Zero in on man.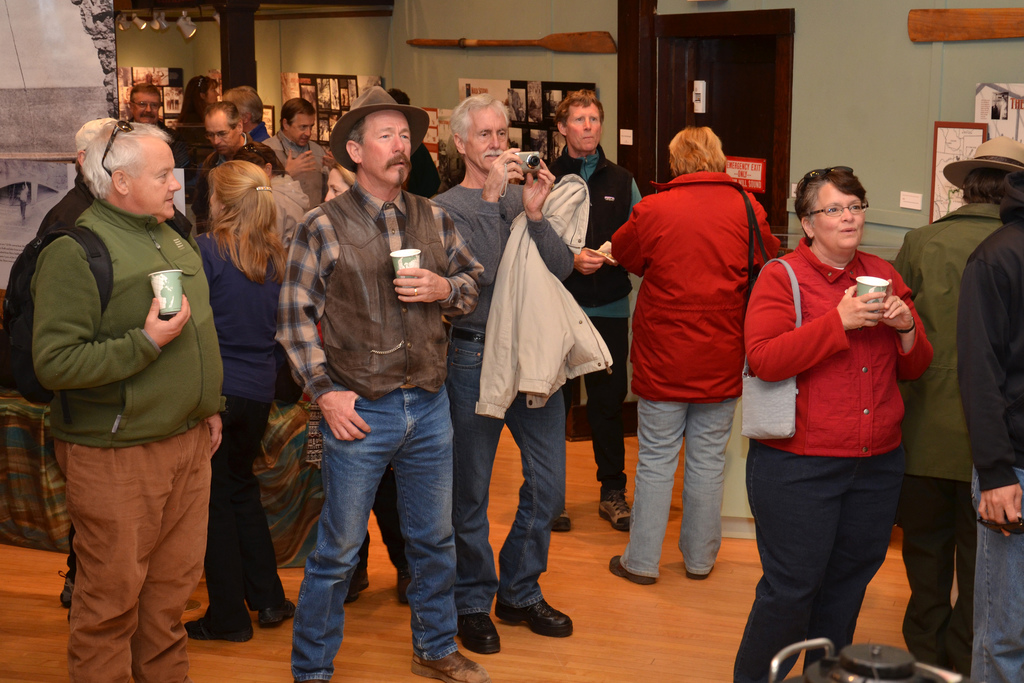
Zeroed in: Rect(543, 94, 646, 531).
